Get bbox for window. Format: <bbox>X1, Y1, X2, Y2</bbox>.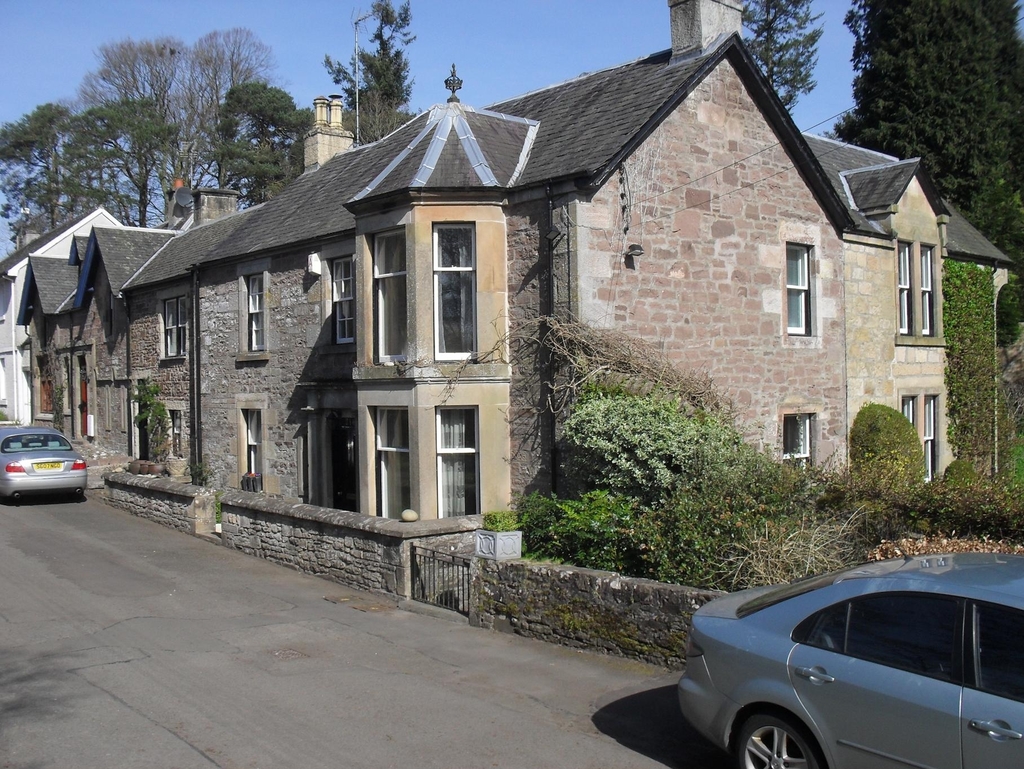
<bbox>780, 222, 844, 346</bbox>.
